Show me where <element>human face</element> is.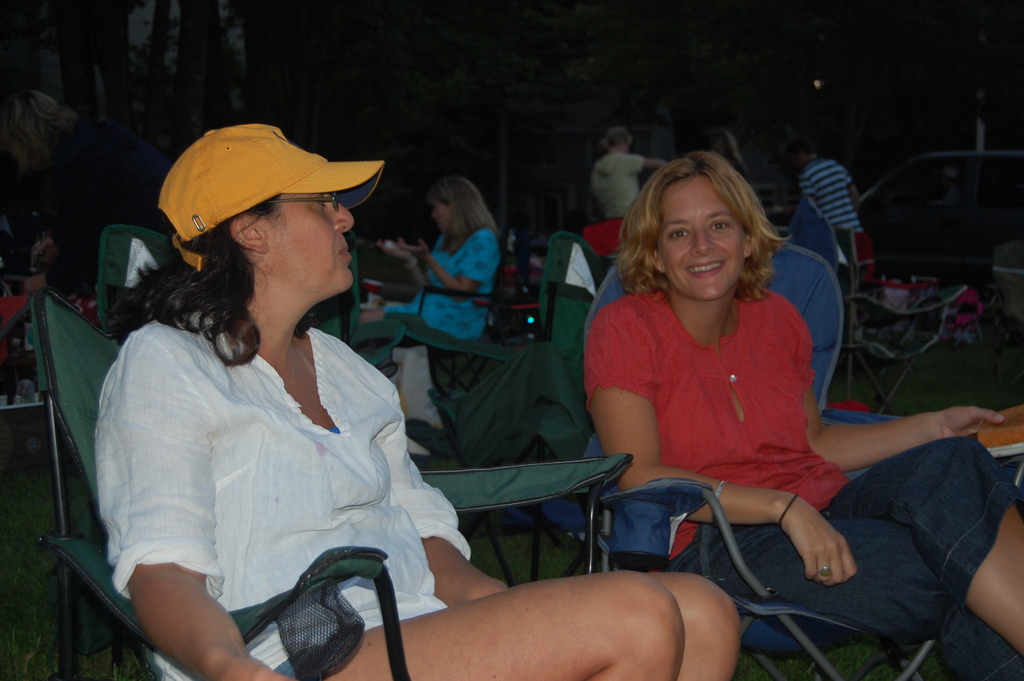
<element>human face</element> is at 430,190,449,230.
